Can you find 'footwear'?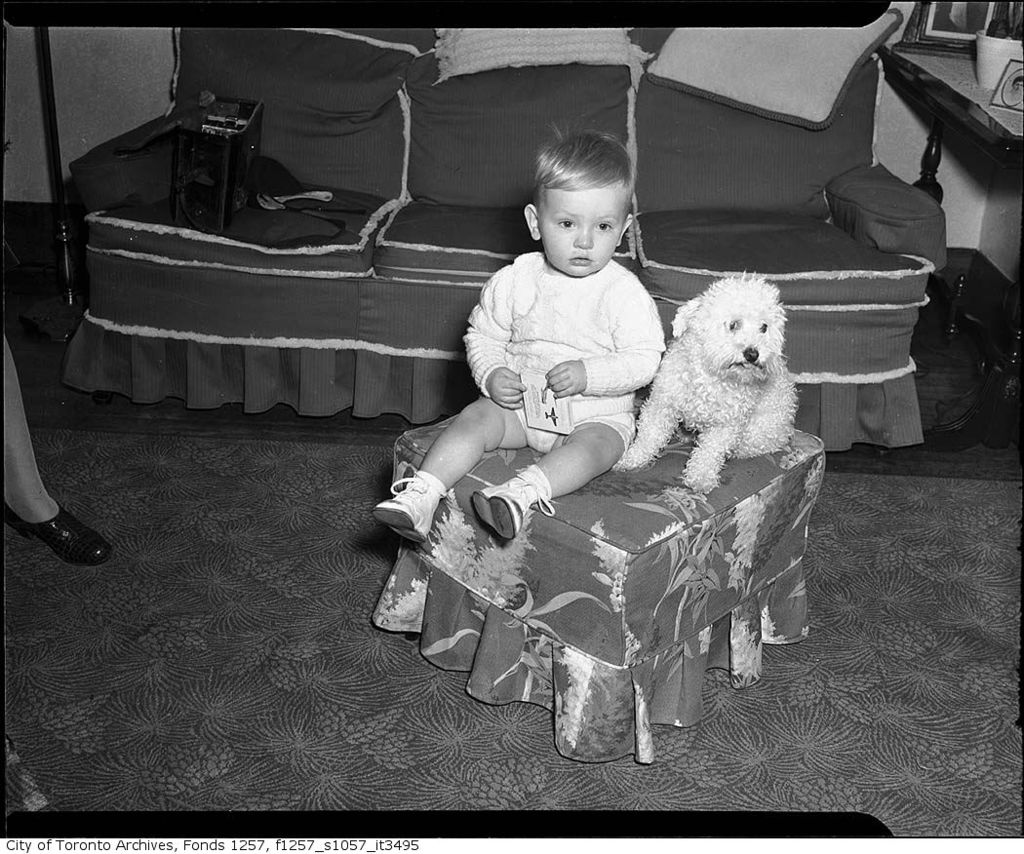
Yes, bounding box: <box>5,485,83,582</box>.
